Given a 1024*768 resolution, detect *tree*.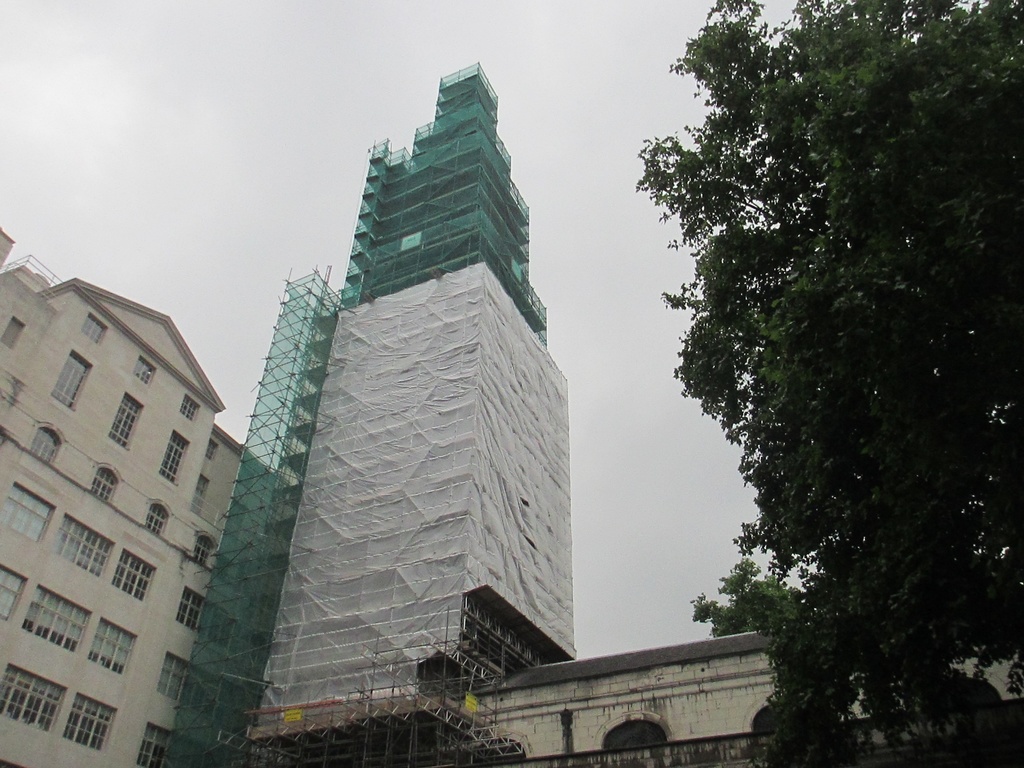
bbox=(689, 553, 804, 637).
